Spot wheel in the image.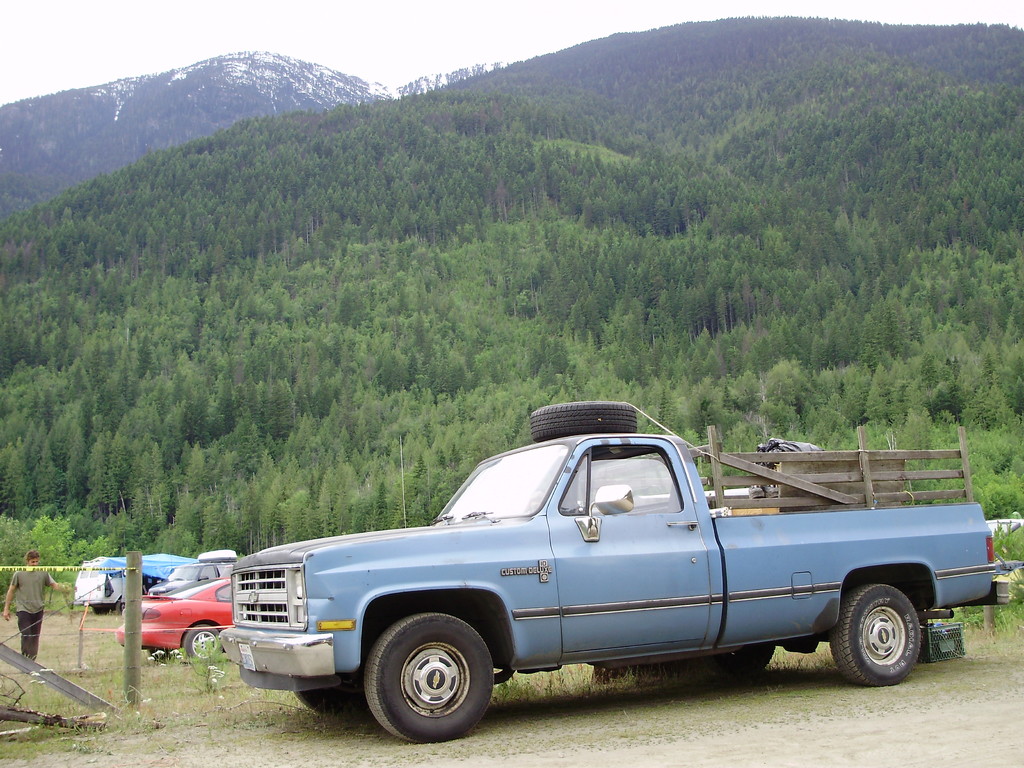
wheel found at [179, 623, 227, 660].
